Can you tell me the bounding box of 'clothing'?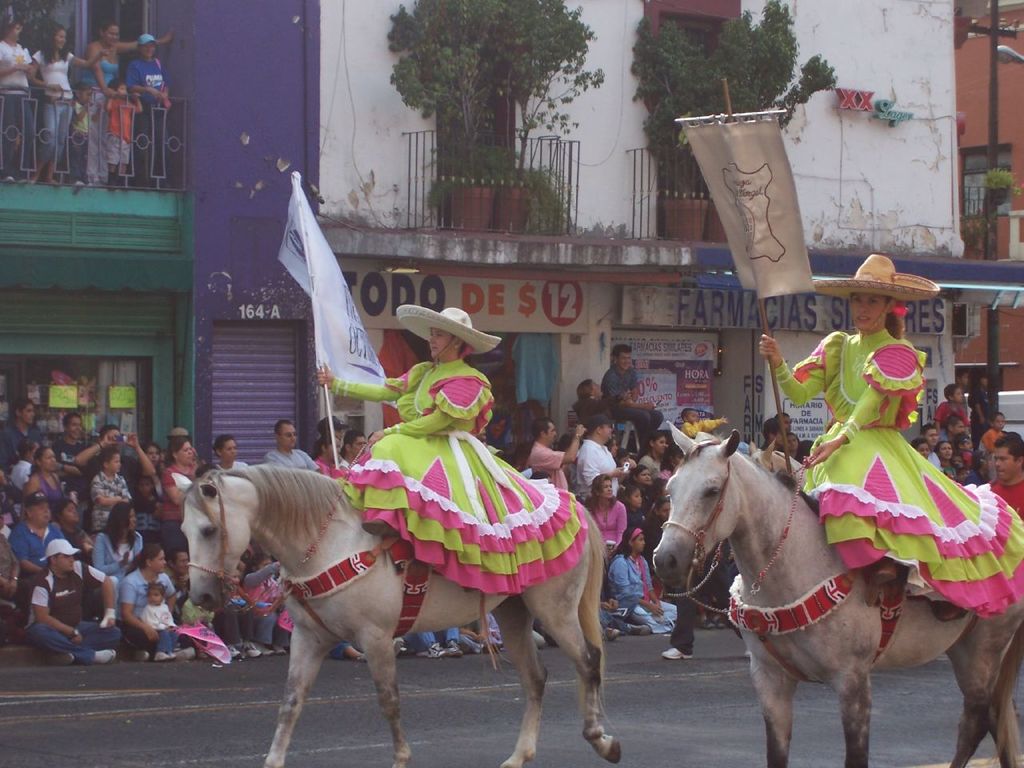
bbox=[0, 42, 30, 166].
